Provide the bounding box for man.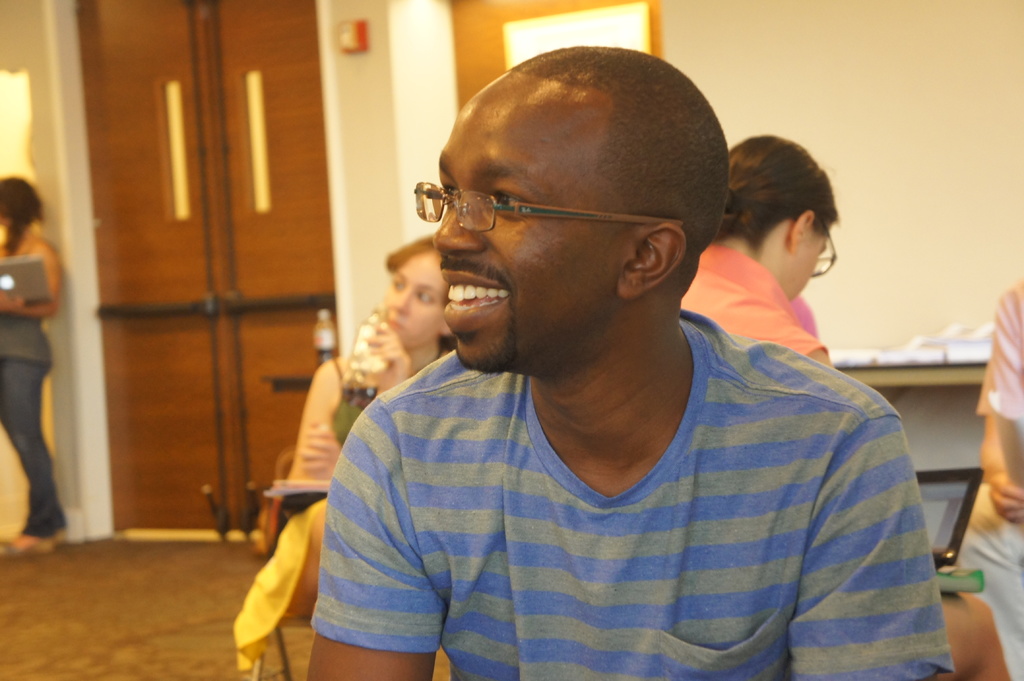
<bbox>955, 275, 1023, 680</bbox>.
